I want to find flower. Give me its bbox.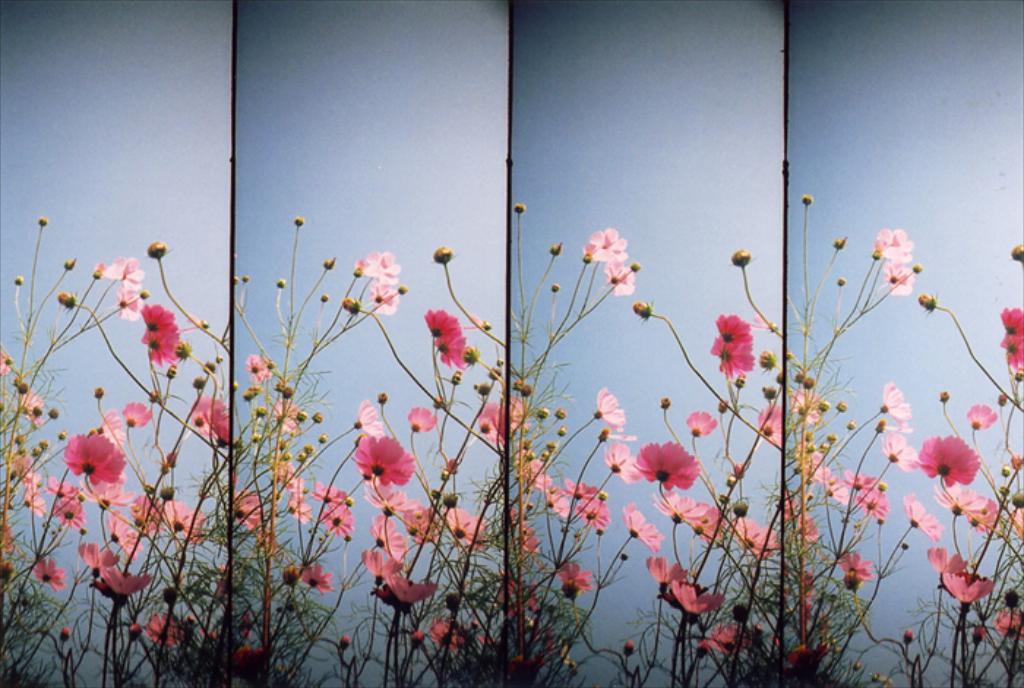
246:271:257:281.
